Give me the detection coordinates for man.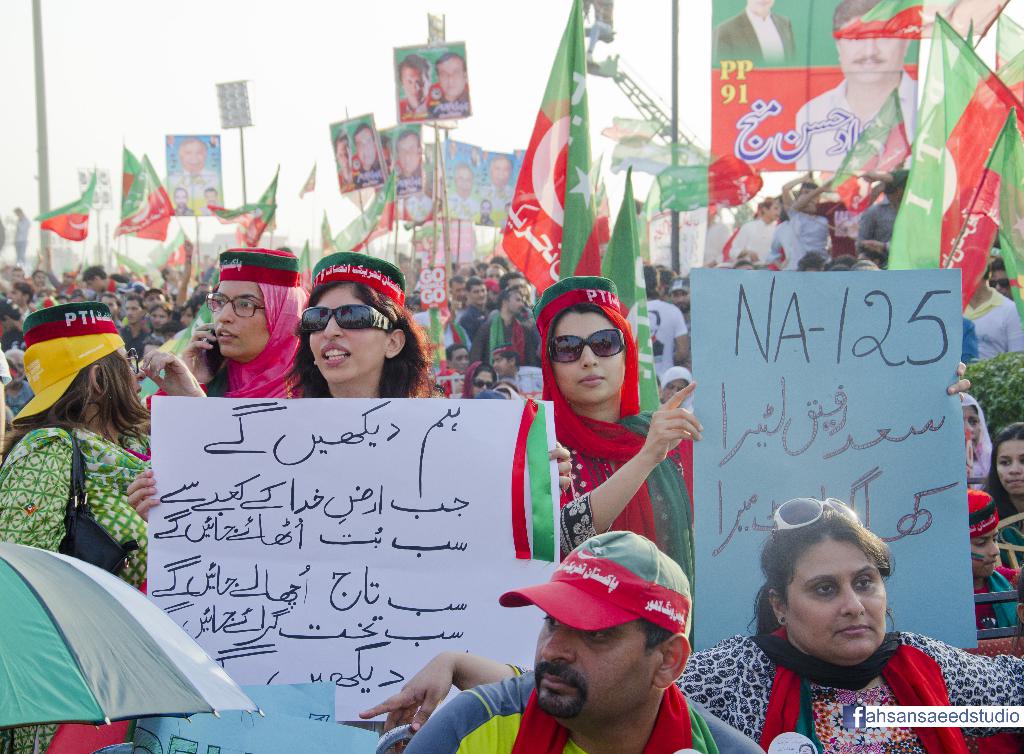
[left=342, top=130, right=351, bottom=189].
